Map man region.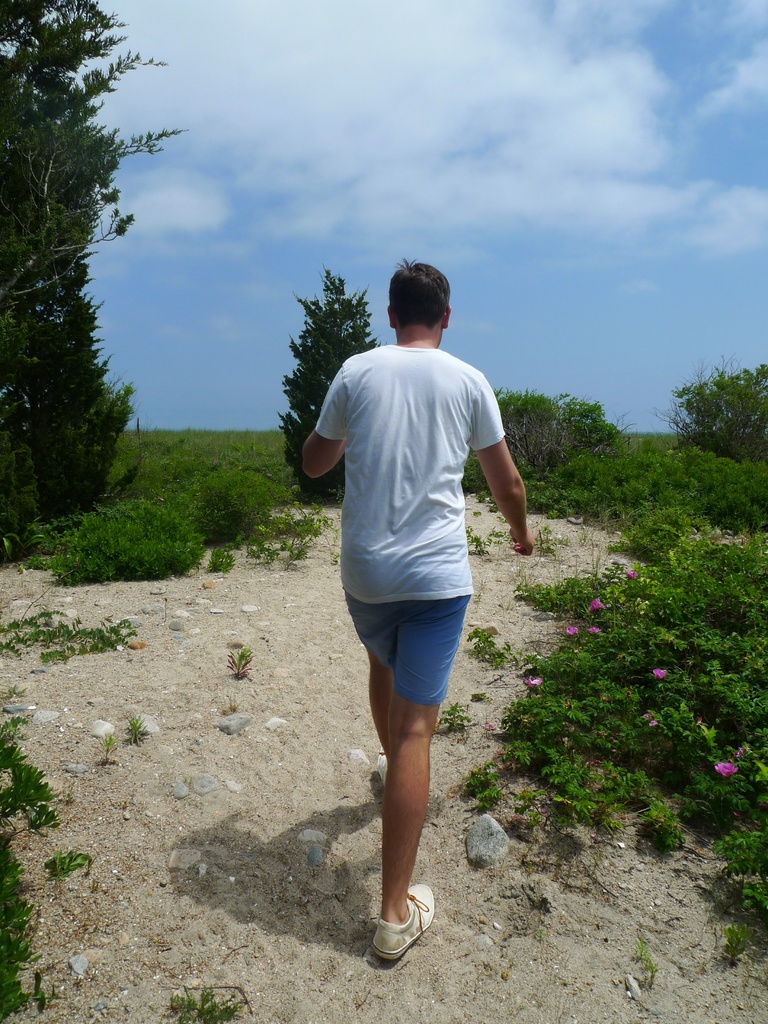
Mapped to (x1=298, y1=275, x2=533, y2=806).
